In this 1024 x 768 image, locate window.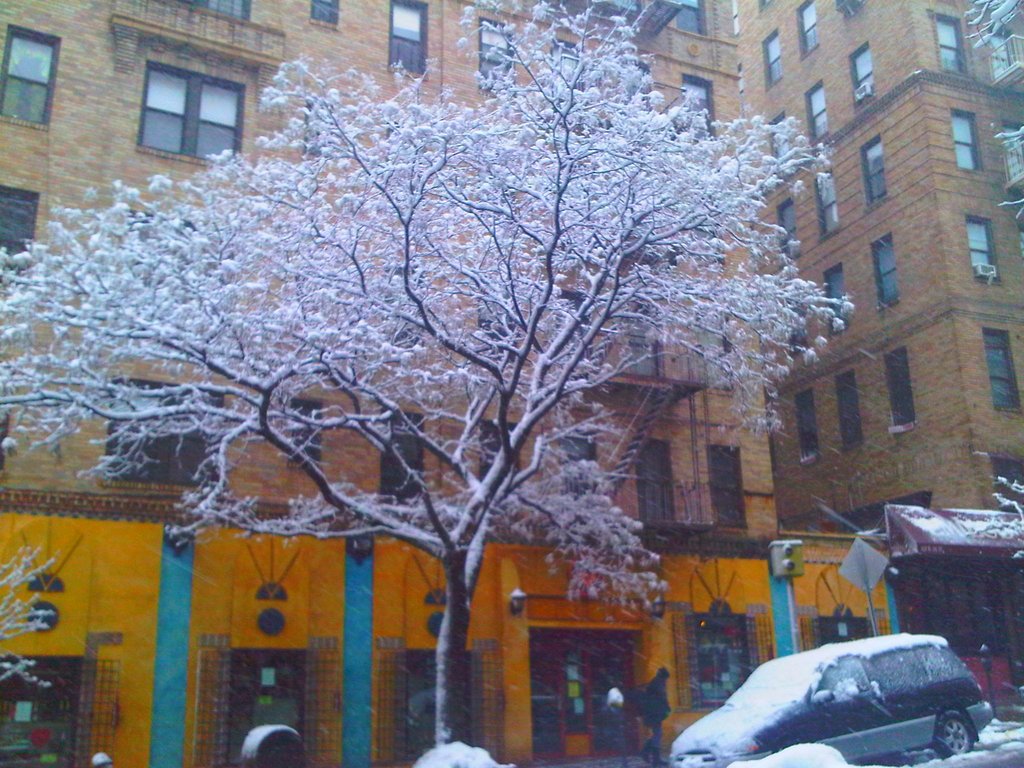
Bounding box: pyautogui.locateOnScreen(381, 406, 424, 502).
